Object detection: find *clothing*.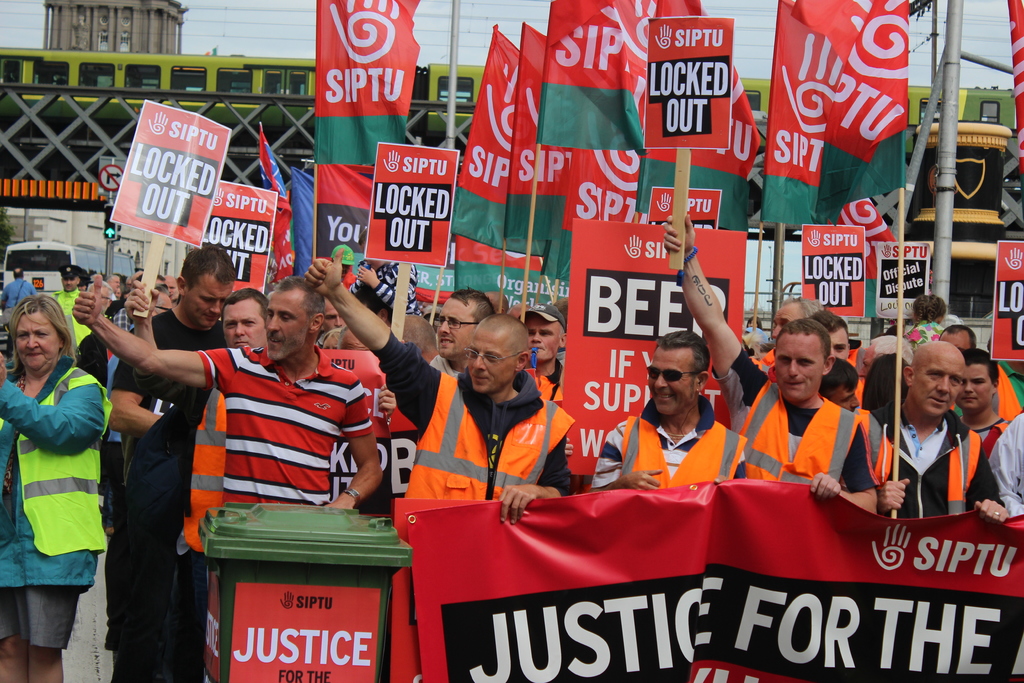
<box>906,320,945,348</box>.
